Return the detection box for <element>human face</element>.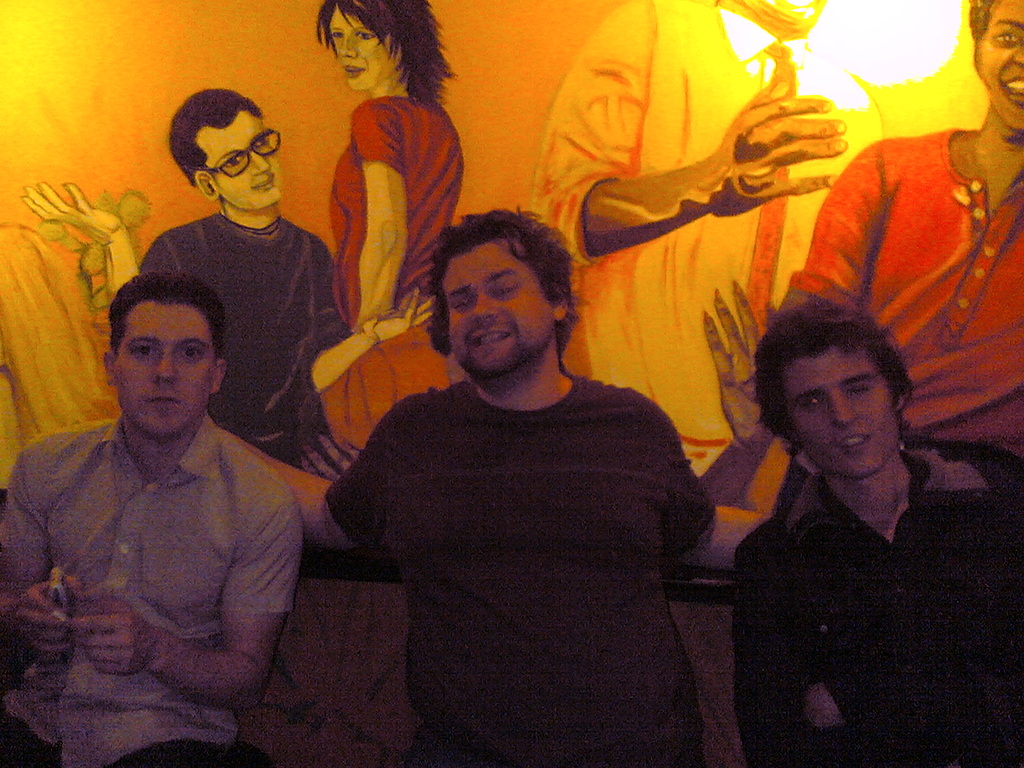
l=974, t=0, r=1023, b=130.
